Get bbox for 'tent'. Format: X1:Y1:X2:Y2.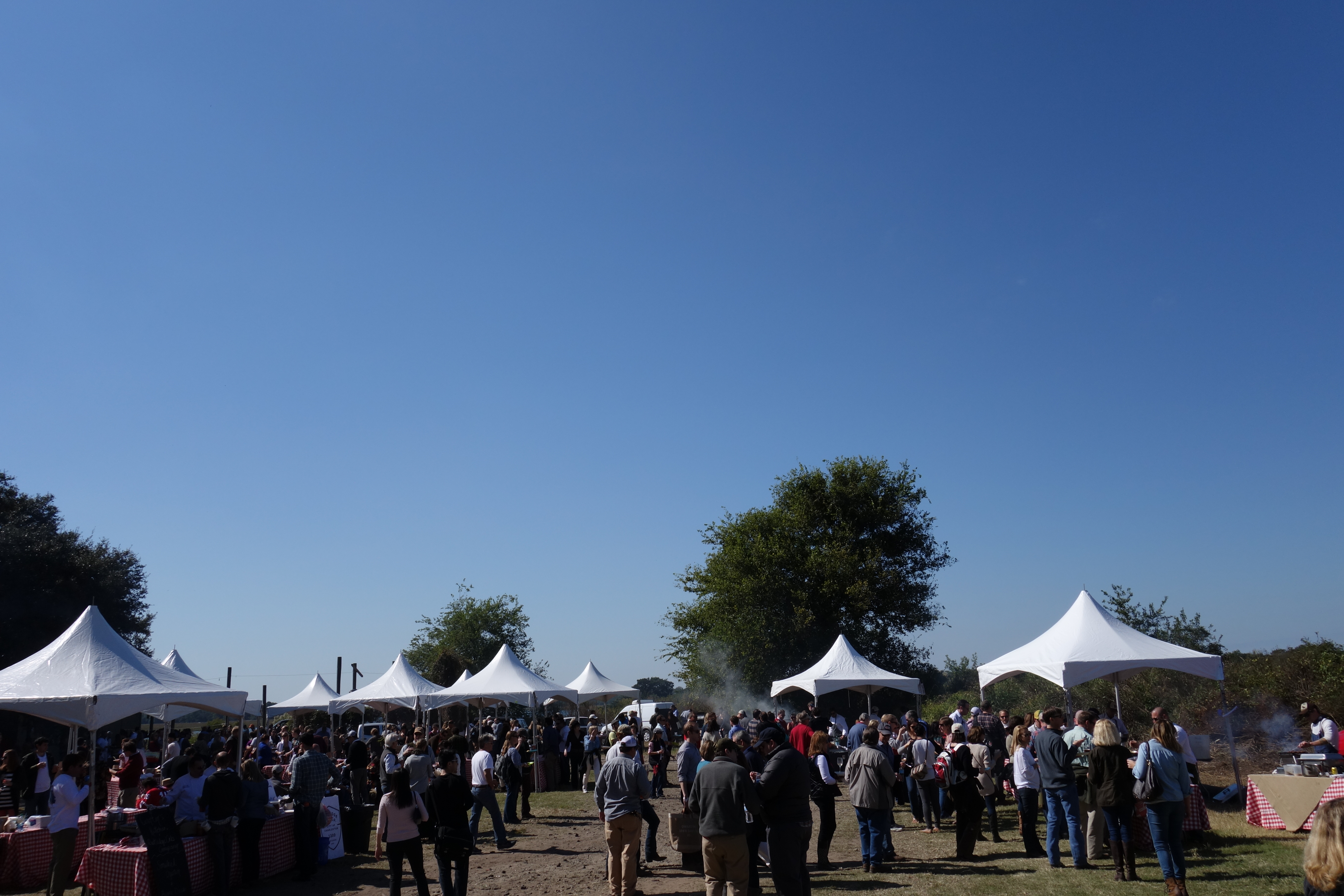
109:163:120:184.
